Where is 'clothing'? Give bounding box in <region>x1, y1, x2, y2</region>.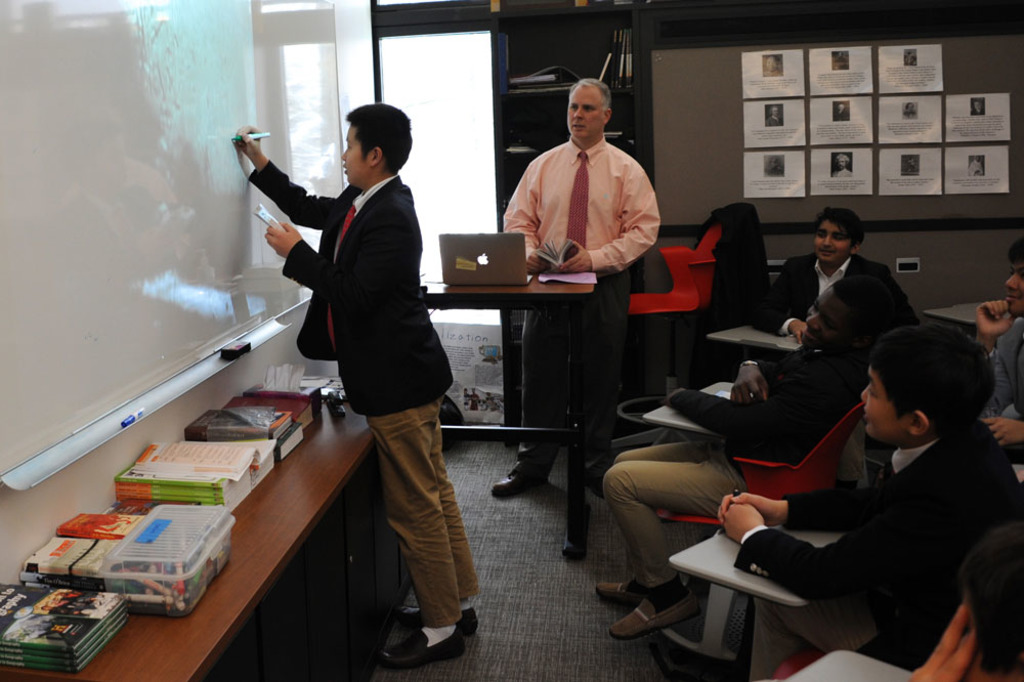
<region>605, 344, 867, 599</region>.
